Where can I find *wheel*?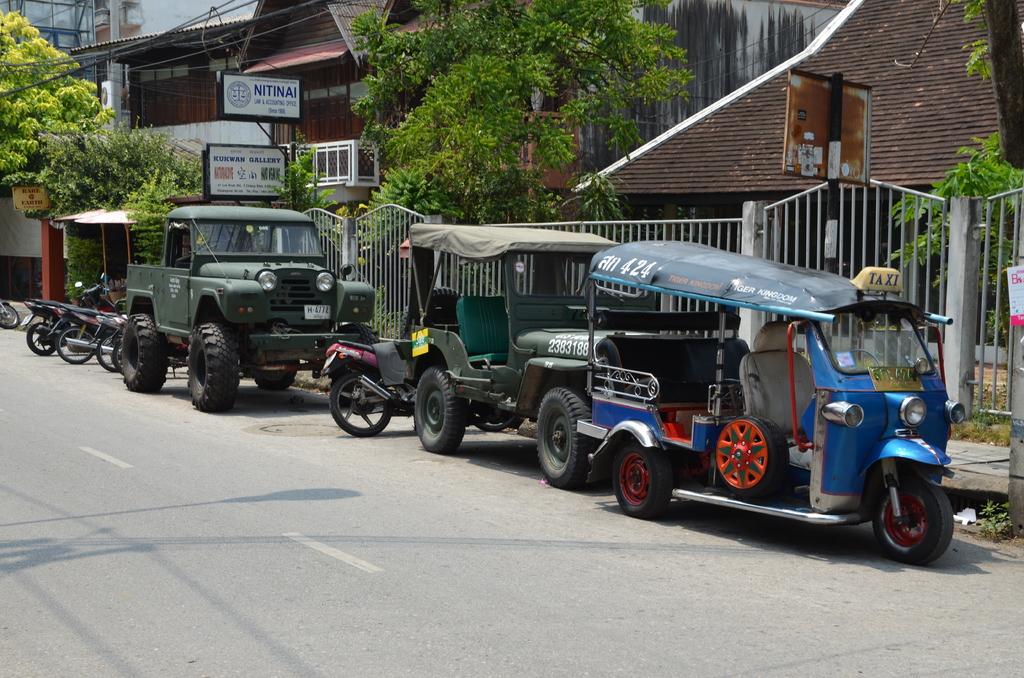
You can find it at <box>53,325,97,366</box>.
